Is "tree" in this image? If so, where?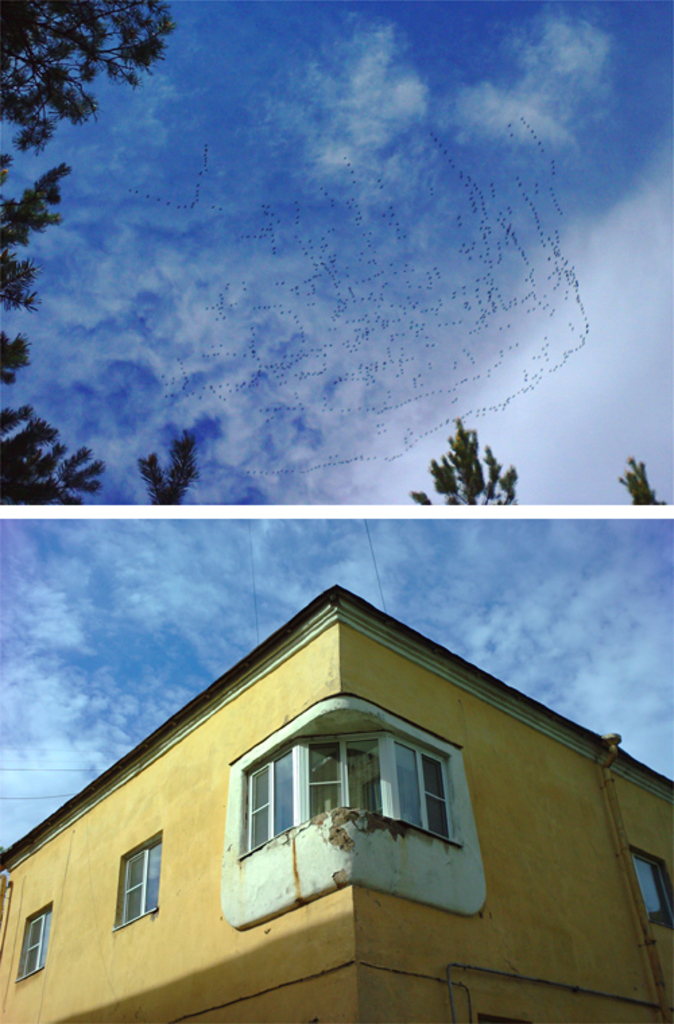
Yes, at 417,414,518,505.
